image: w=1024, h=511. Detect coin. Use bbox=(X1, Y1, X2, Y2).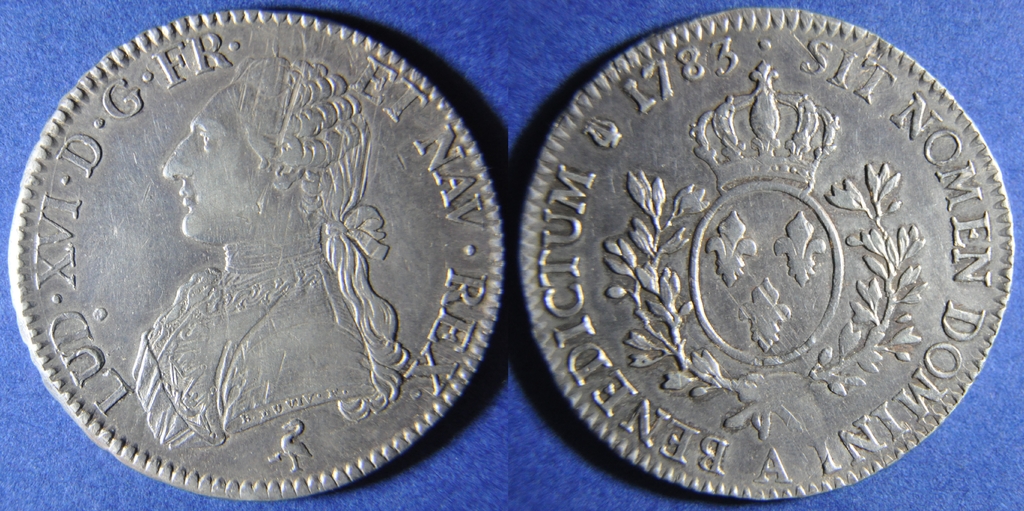
bbox=(516, 10, 1011, 495).
